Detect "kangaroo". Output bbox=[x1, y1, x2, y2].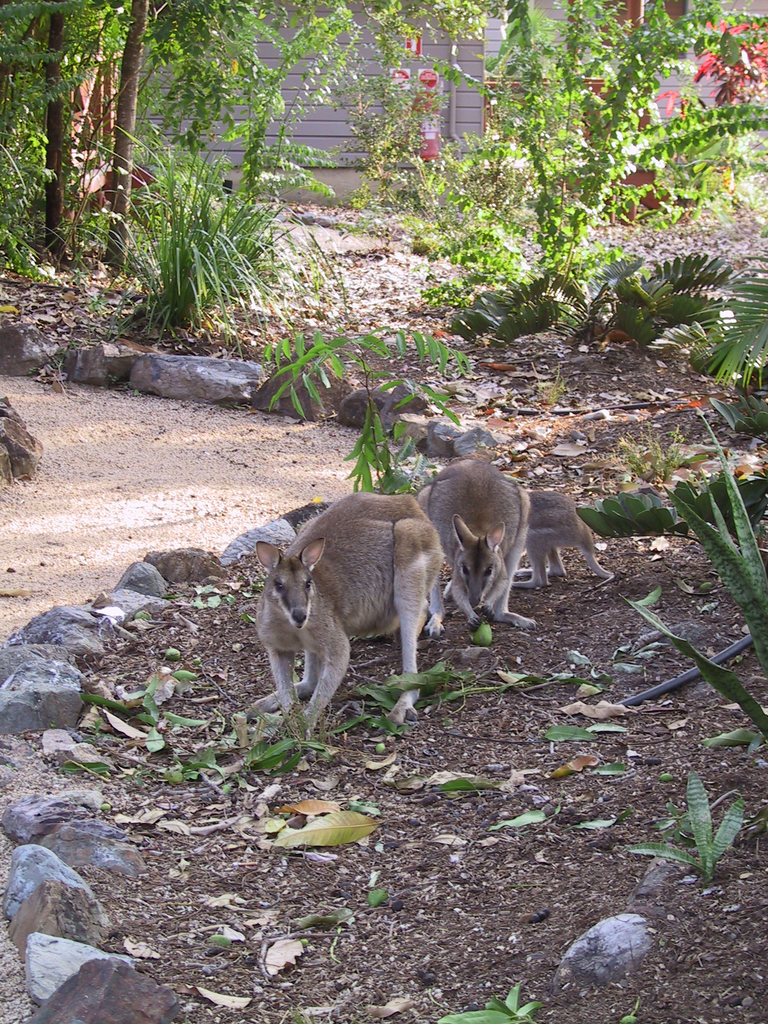
bbox=[415, 458, 538, 646].
